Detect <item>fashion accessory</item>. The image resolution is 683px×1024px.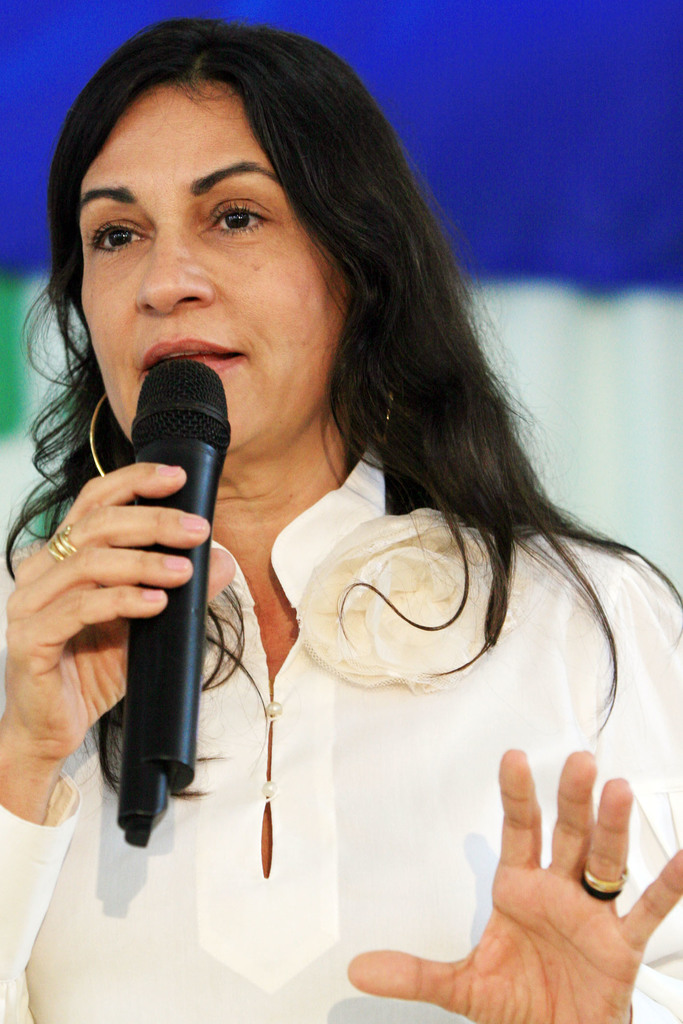
Rect(84, 393, 110, 477).
